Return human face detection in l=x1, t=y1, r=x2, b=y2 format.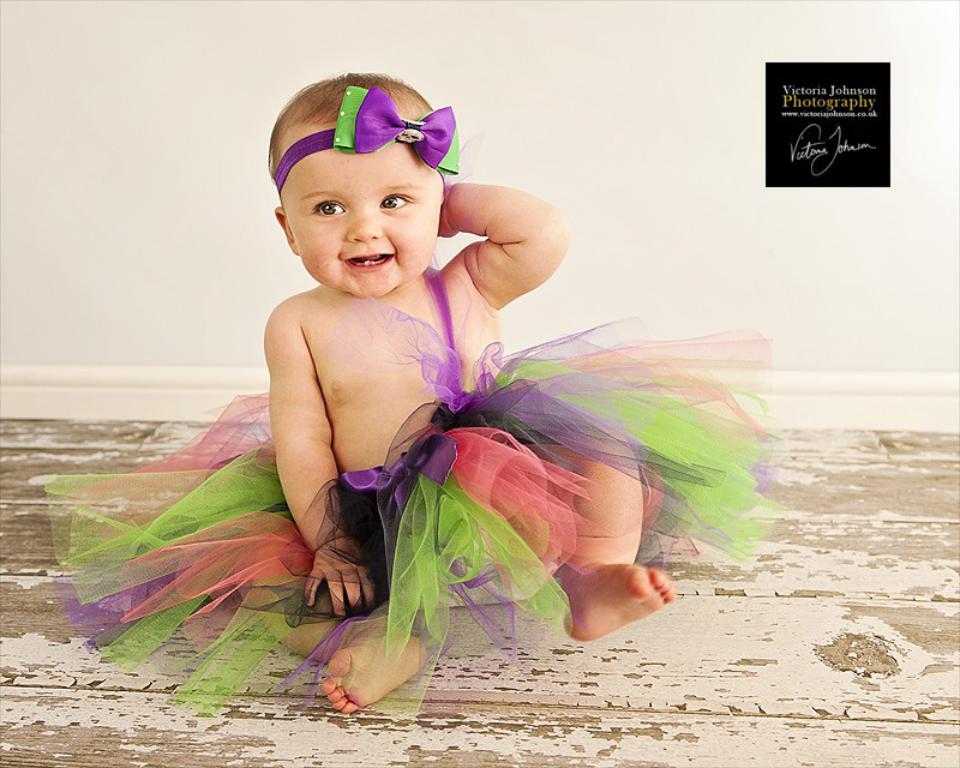
l=282, t=126, r=444, b=300.
